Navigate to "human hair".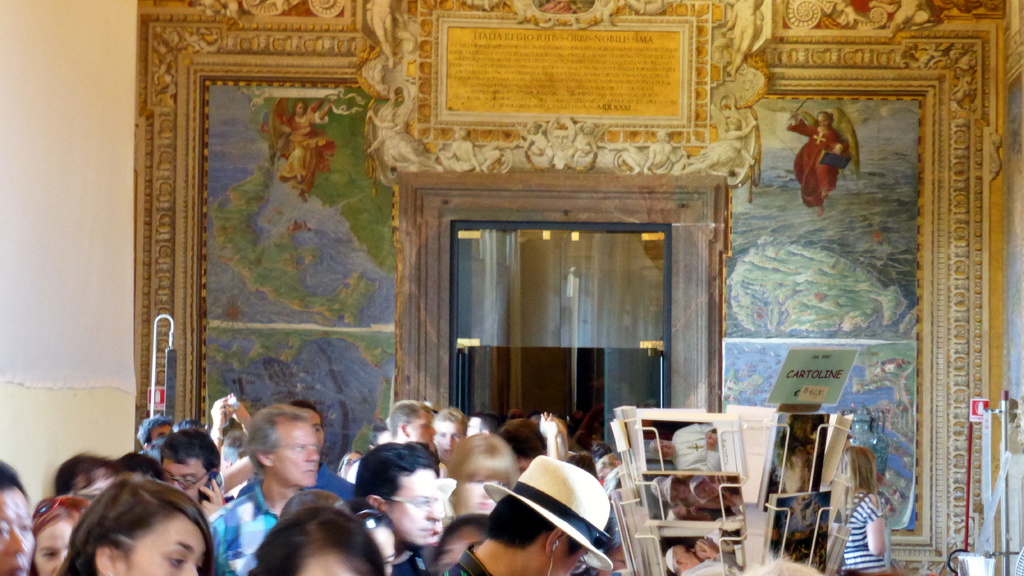
Navigation target: select_region(433, 405, 470, 427).
